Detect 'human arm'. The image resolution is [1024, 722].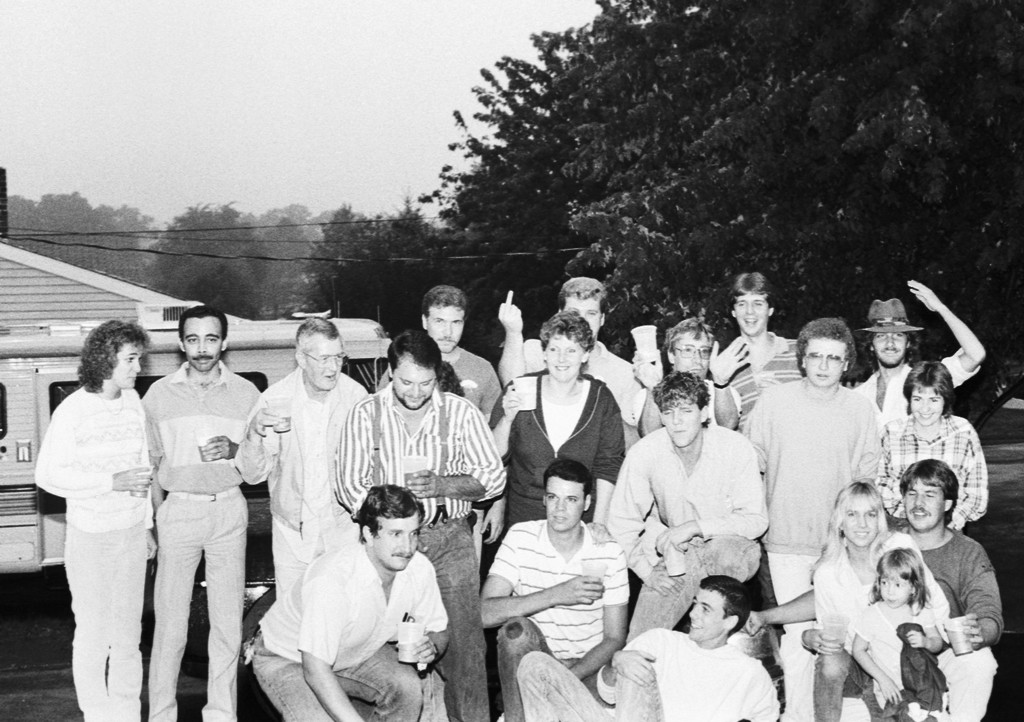
197, 432, 233, 466.
